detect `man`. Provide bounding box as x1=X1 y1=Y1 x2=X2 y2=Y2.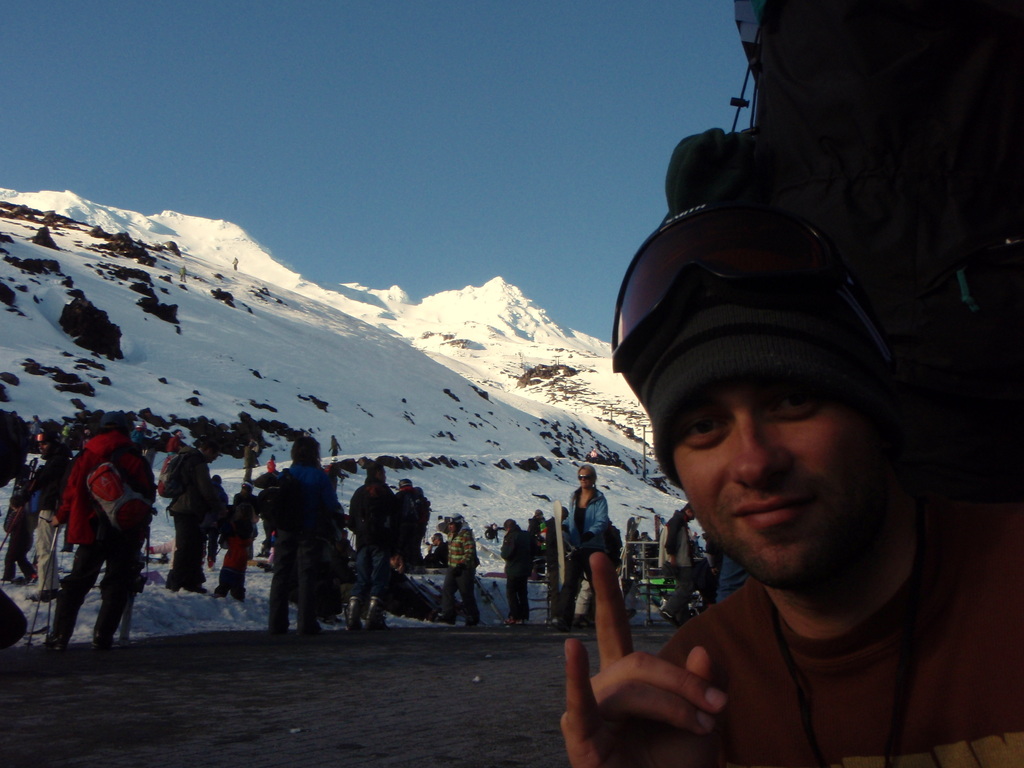
x1=271 y1=436 x2=350 y2=634.
